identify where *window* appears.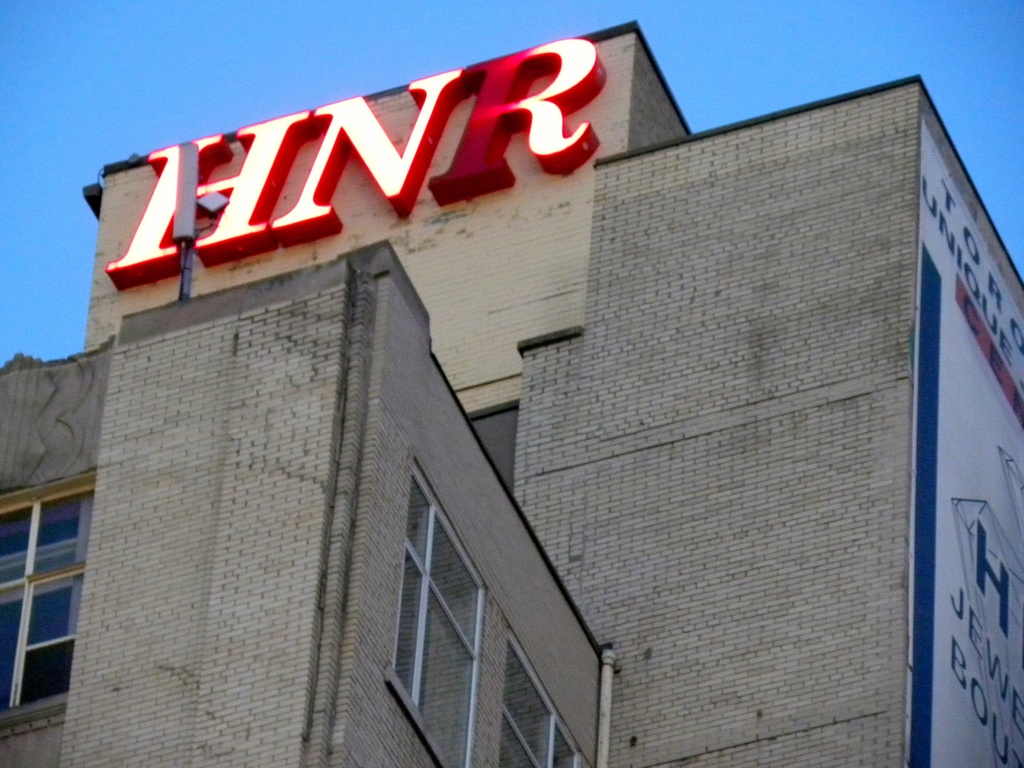
Appears at Rect(468, 409, 515, 495).
